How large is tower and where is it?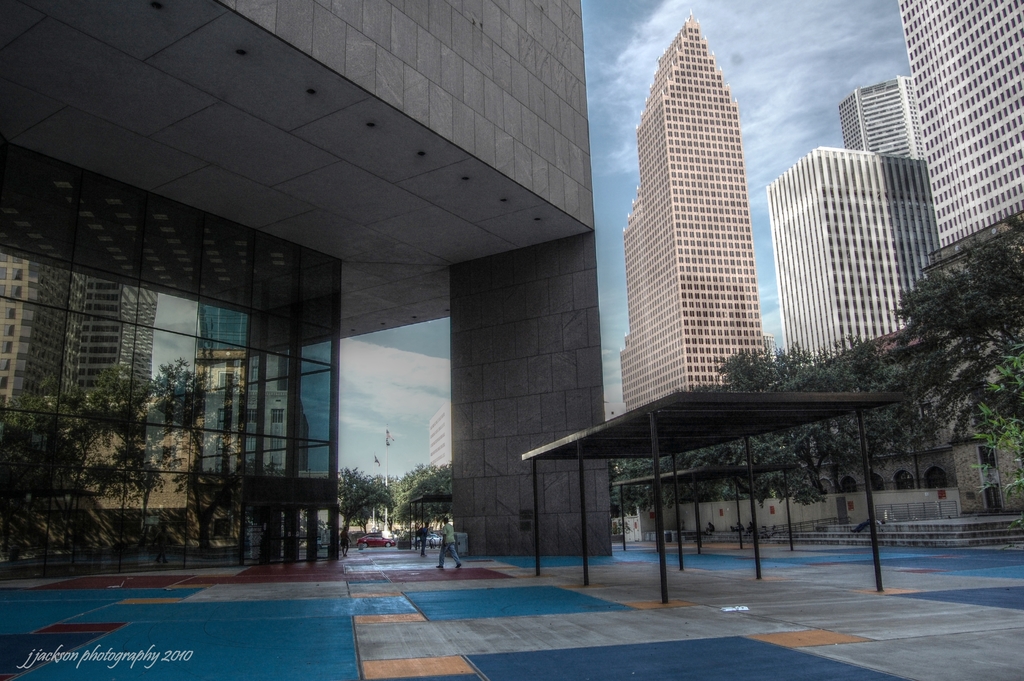
Bounding box: bbox=(70, 267, 152, 471).
